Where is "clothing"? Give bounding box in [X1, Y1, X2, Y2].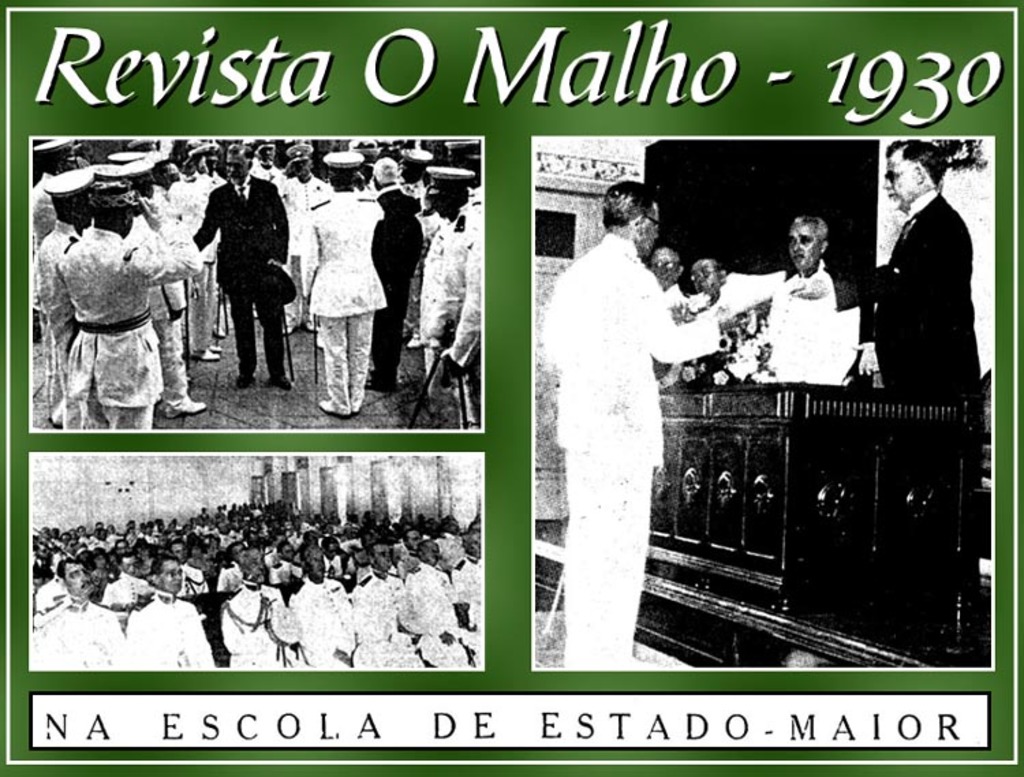
[40, 227, 182, 444].
